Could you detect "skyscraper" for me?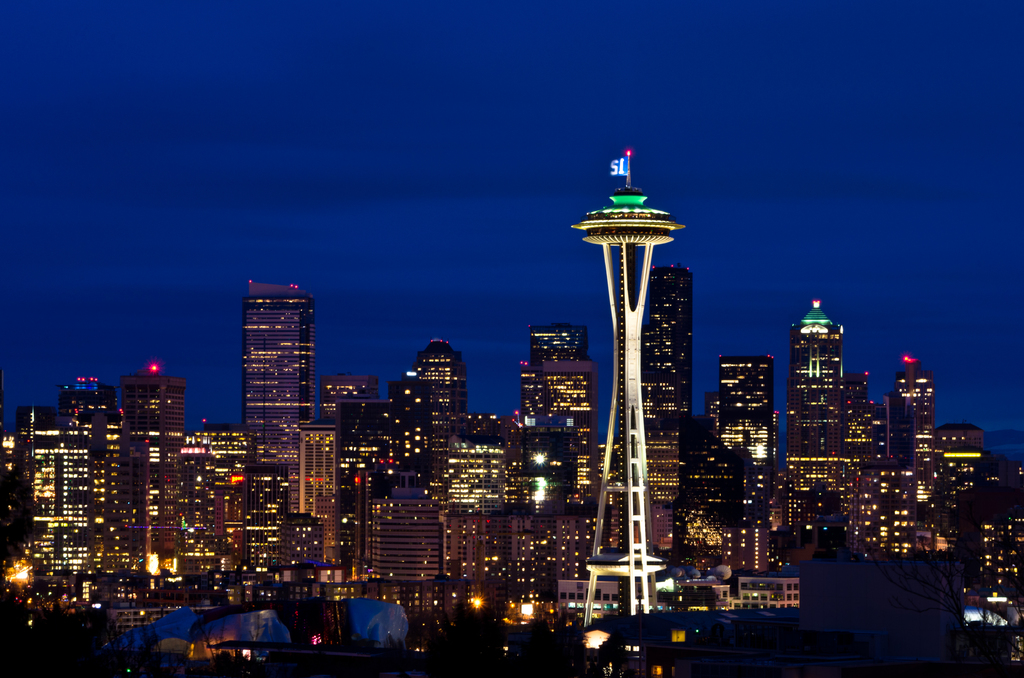
Detection result: (x1=643, y1=262, x2=699, y2=417).
